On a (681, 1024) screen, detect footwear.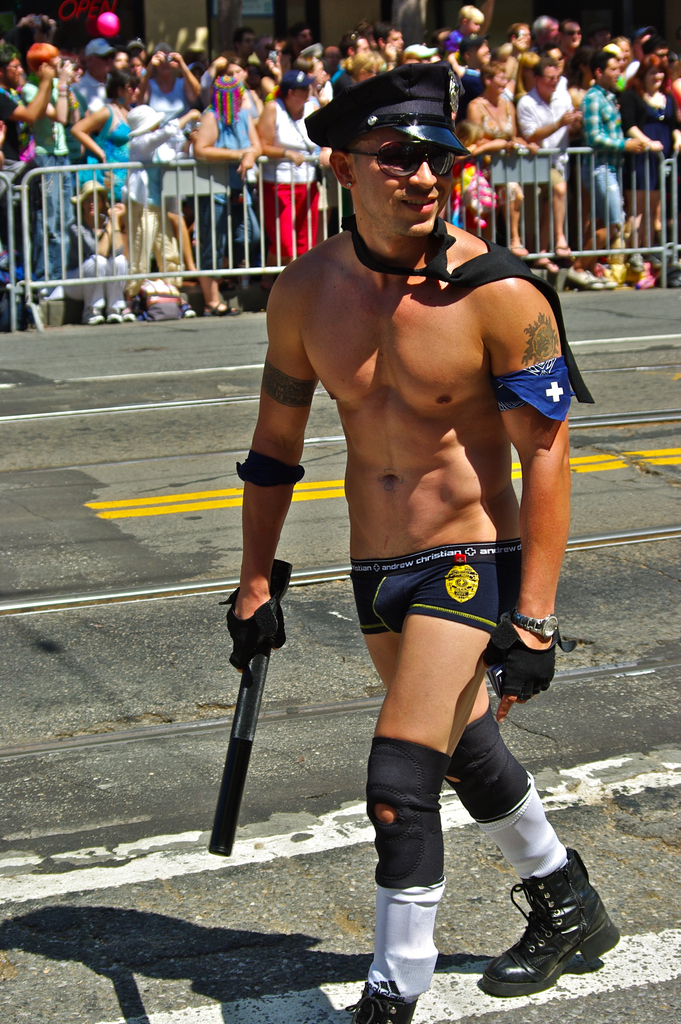
detection(210, 301, 233, 310).
